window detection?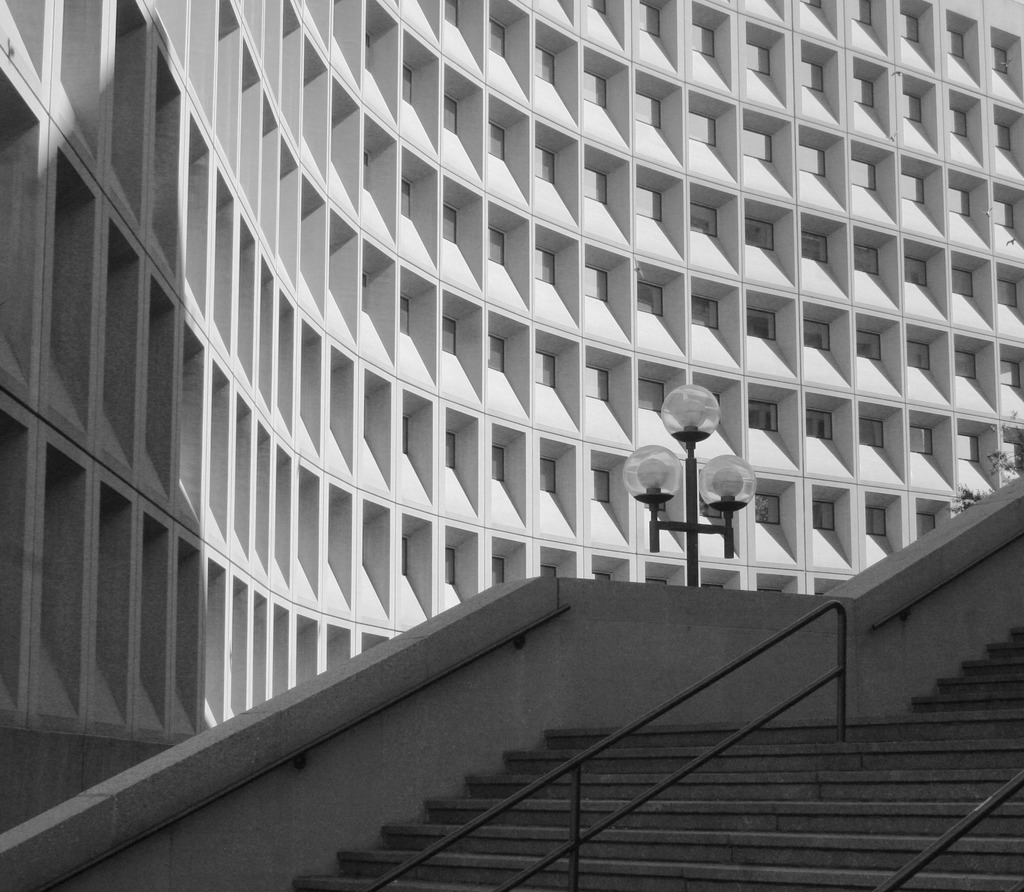
406, 67, 412, 106
